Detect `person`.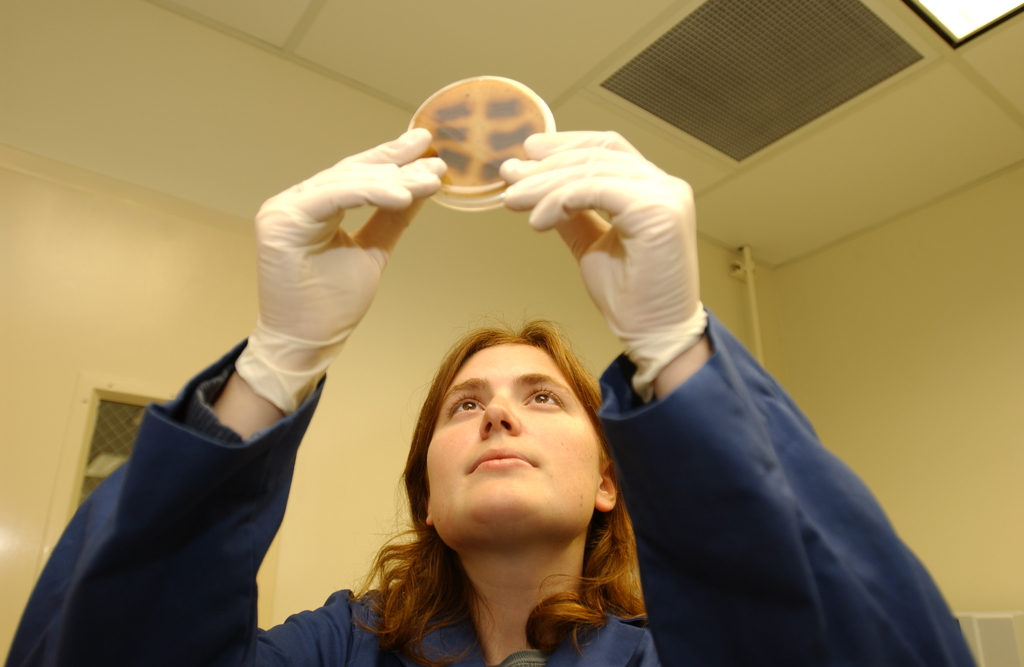
Detected at bbox=(3, 124, 995, 666).
